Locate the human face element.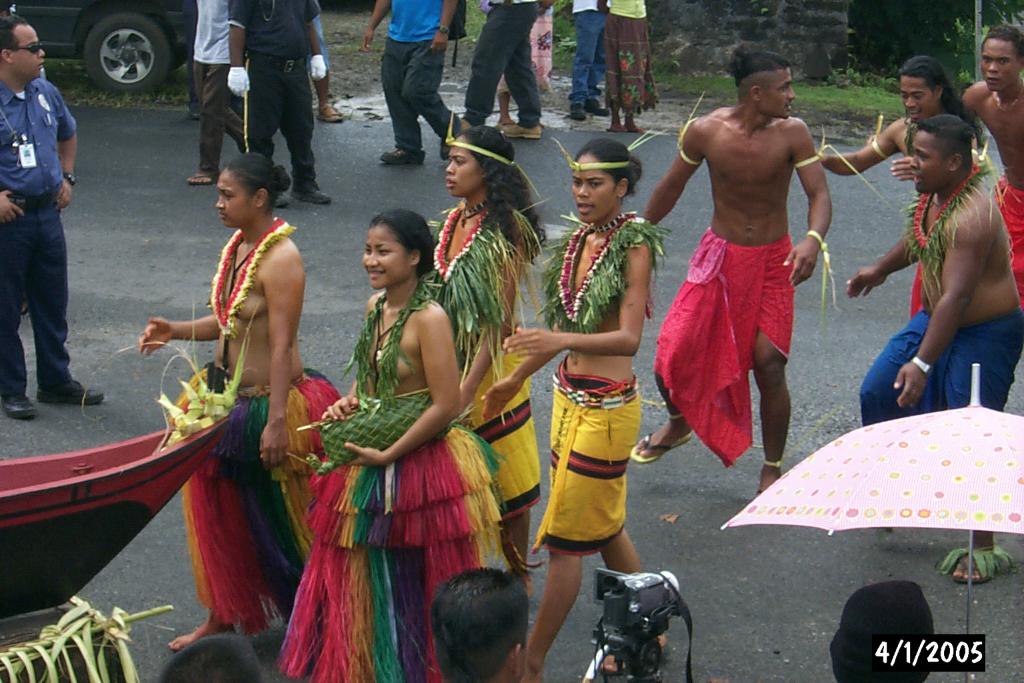
Element bbox: <box>15,27,45,83</box>.
